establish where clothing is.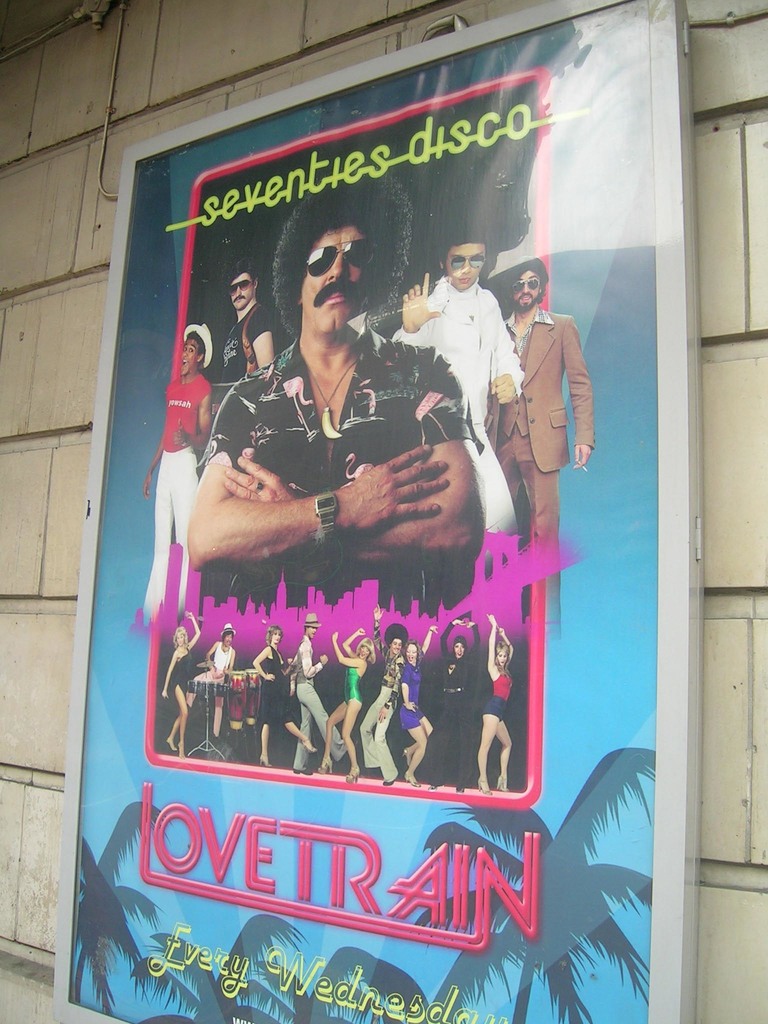
Established at (480, 678, 517, 724).
